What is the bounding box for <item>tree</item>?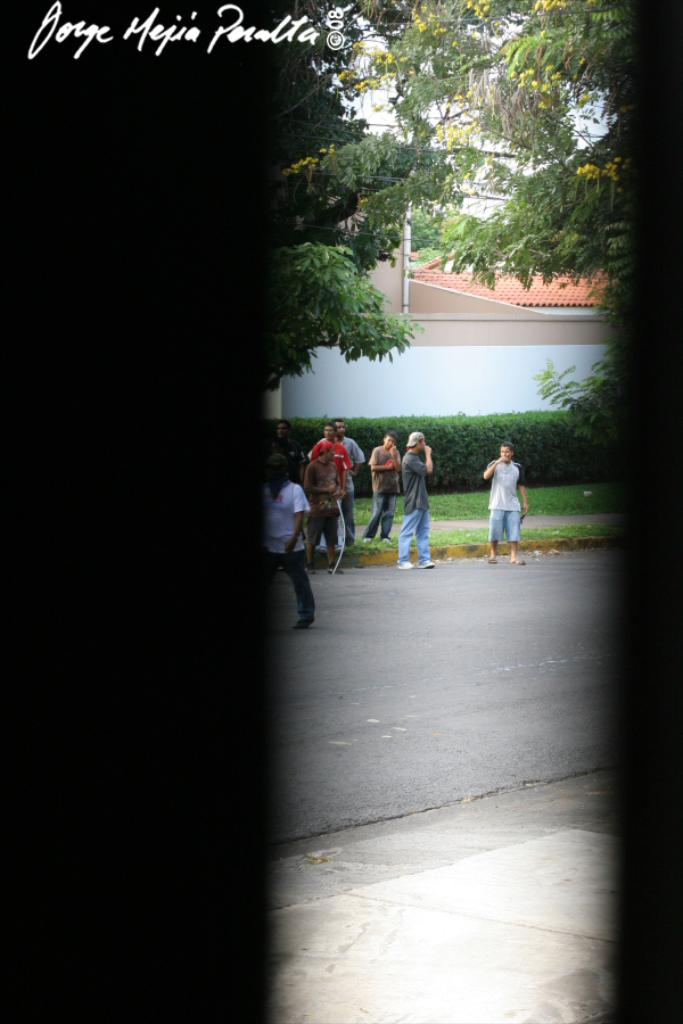
279/0/628/292.
